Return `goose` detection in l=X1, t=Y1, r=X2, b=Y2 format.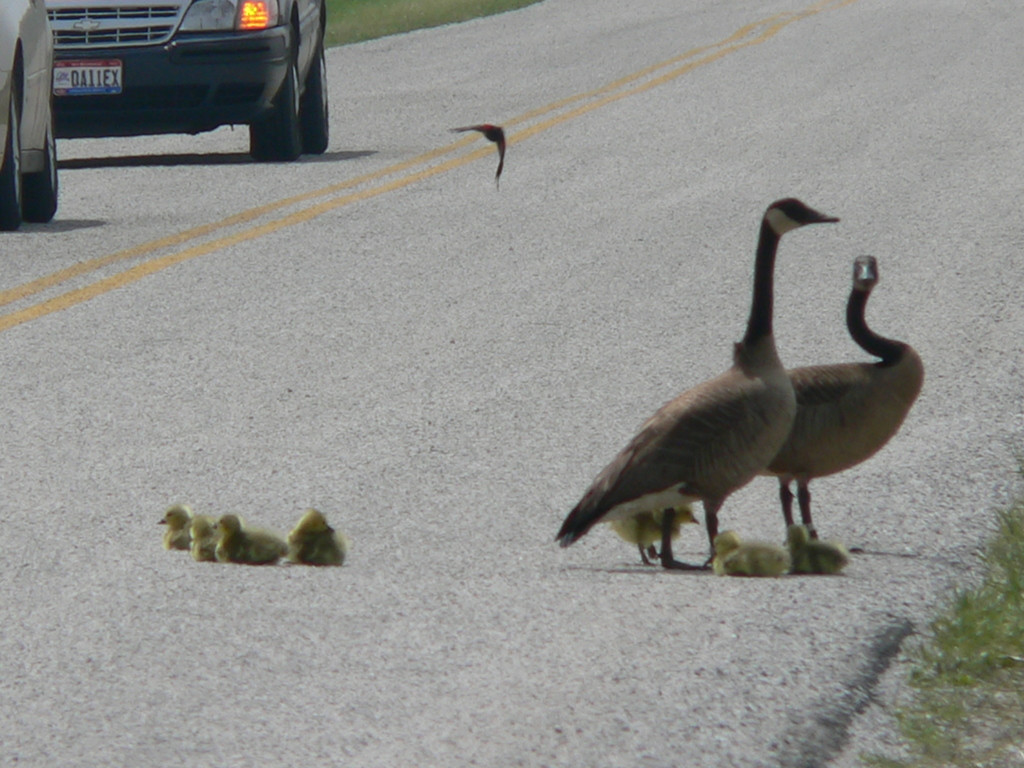
l=703, t=529, r=787, b=580.
